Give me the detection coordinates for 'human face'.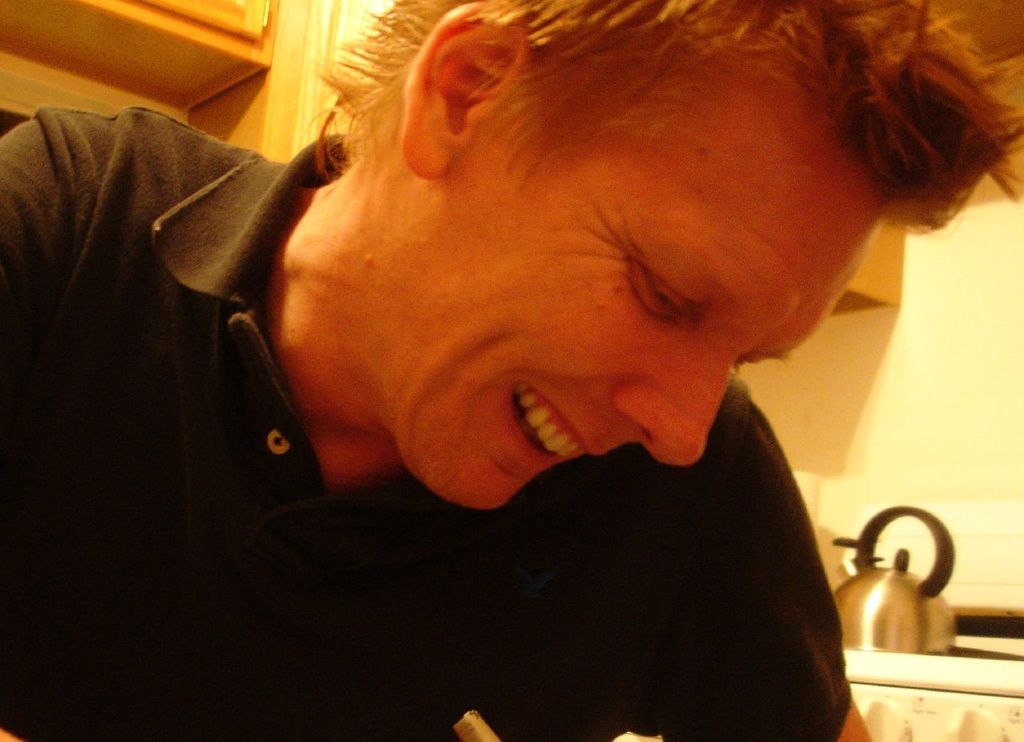
(x1=490, y1=102, x2=878, y2=513).
